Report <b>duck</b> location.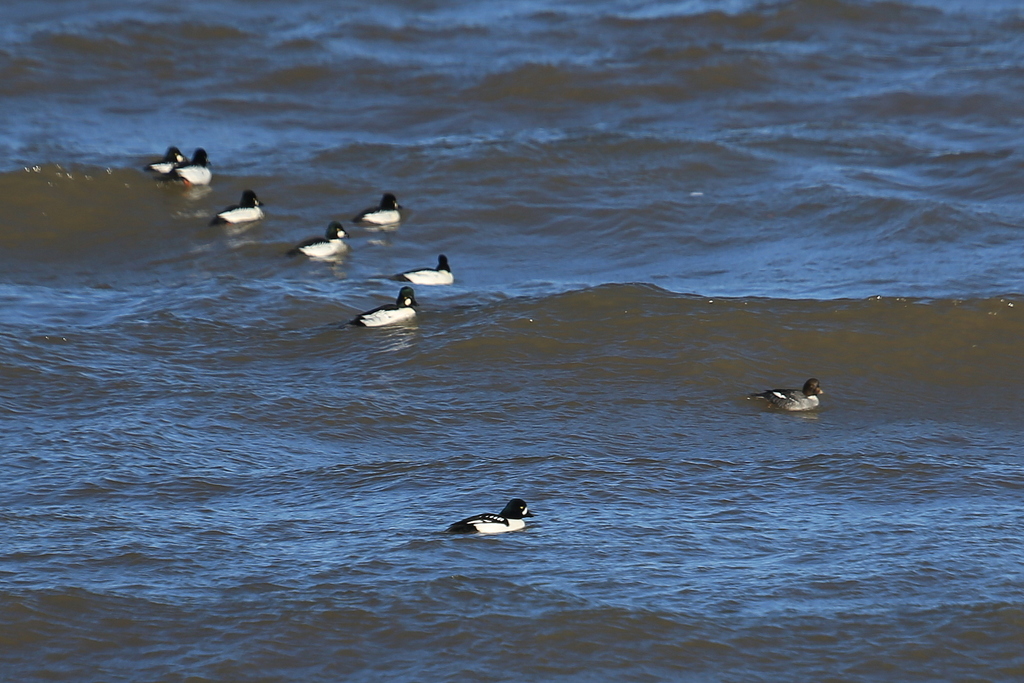
Report: bbox=[748, 369, 828, 410].
